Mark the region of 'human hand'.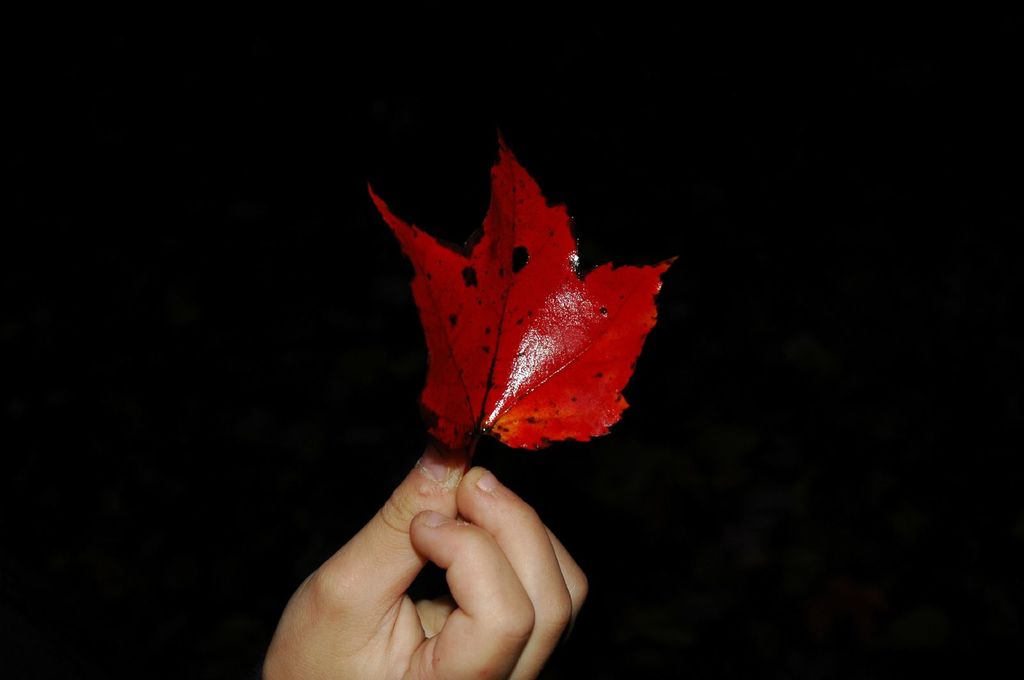
Region: locate(263, 440, 588, 679).
